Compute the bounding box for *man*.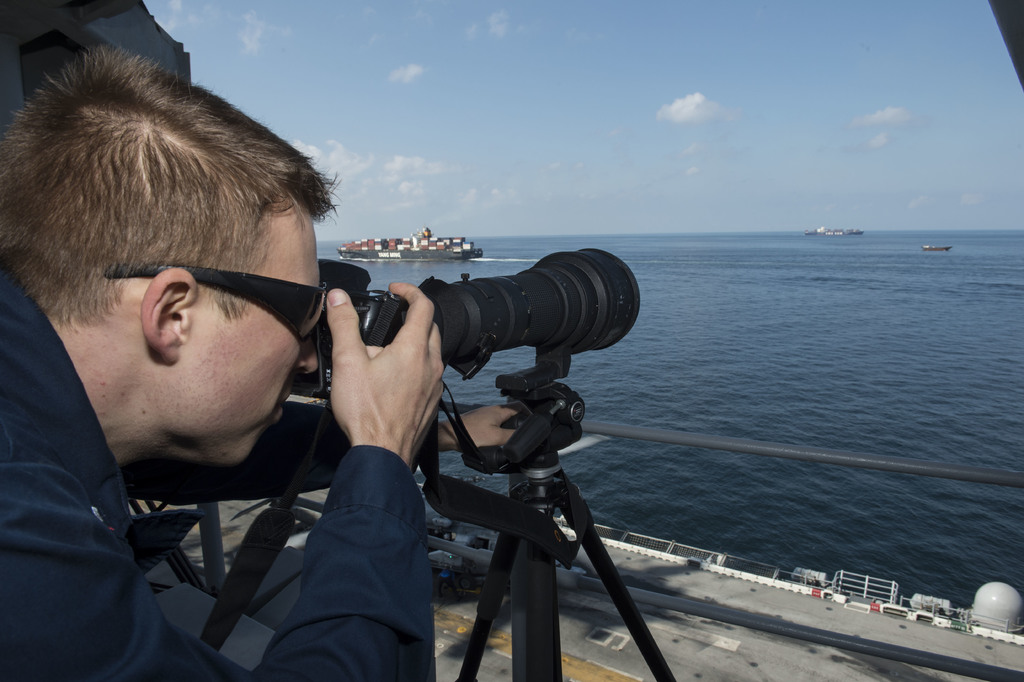
{"x1": 38, "y1": 63, "x2": 646, "y2": 681}.
